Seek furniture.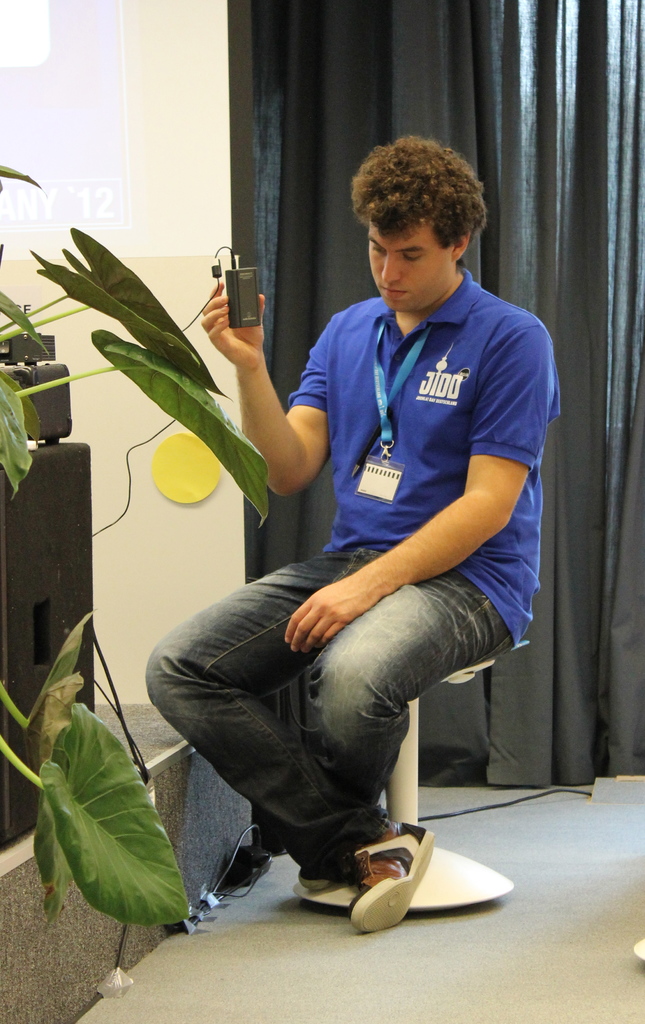
<bbox>293, 657, 510, 916</bbox>.
